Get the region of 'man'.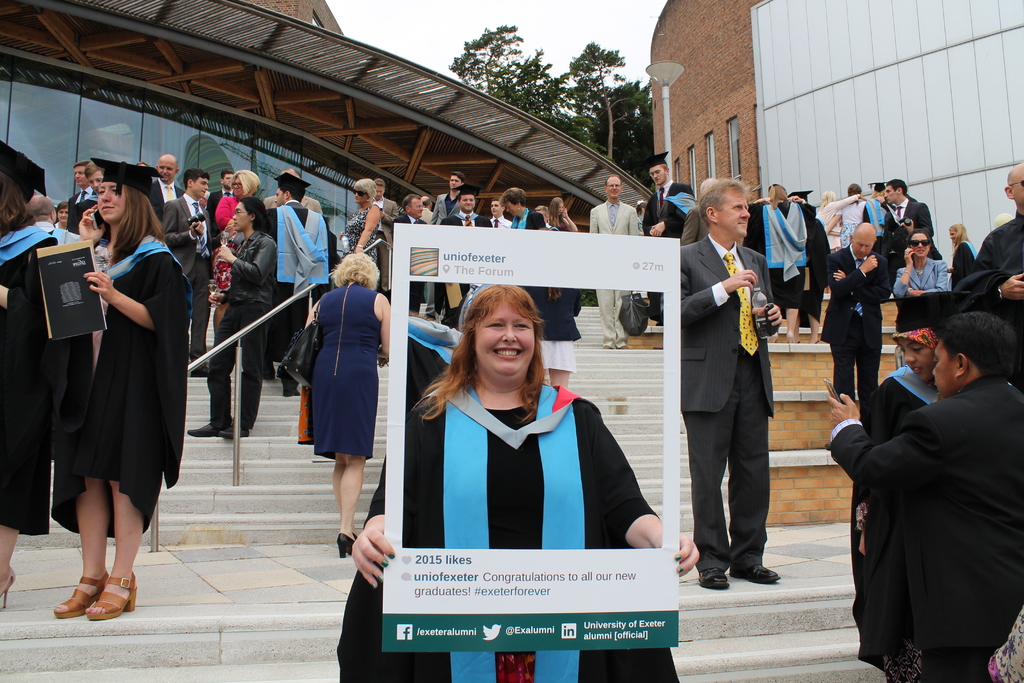
l=438, t=186, r=495, b=302.
